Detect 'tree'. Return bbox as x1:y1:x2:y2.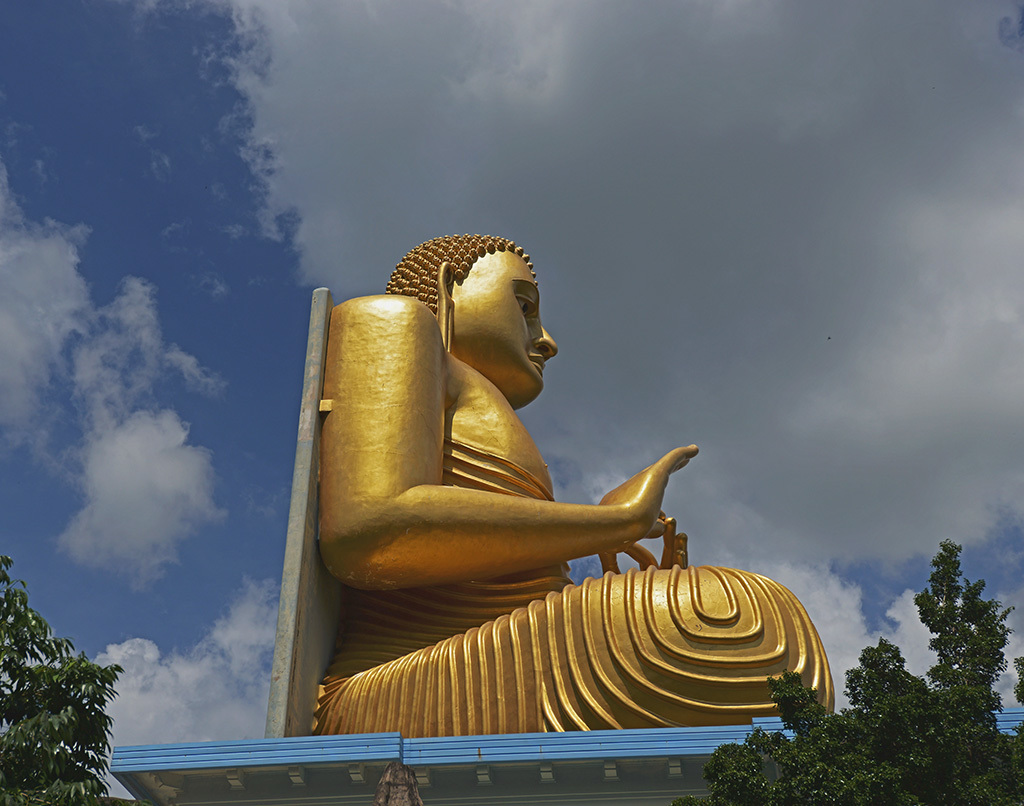
7:585:139:805.
